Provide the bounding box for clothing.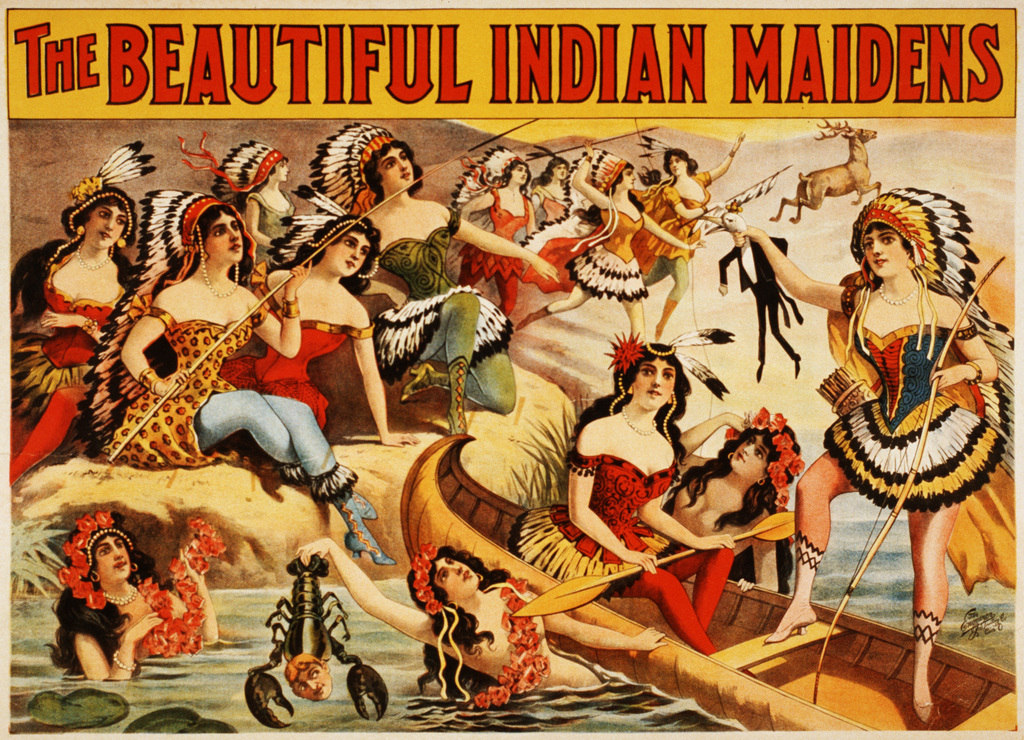
bbox=[218, 322, 377, 432].
